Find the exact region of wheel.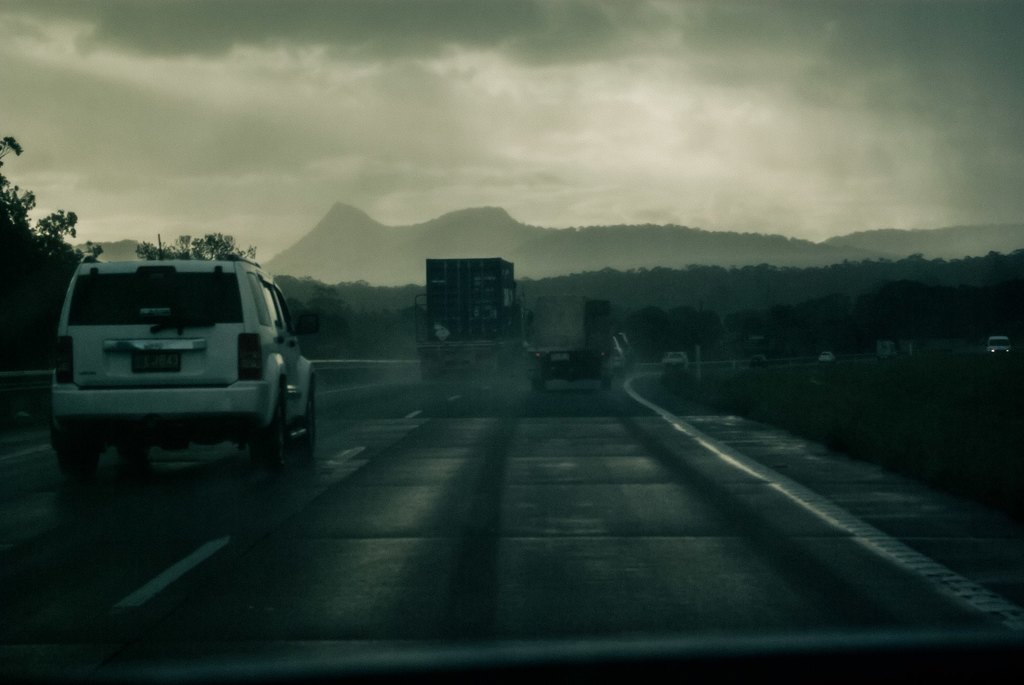
Exact region: {"left": 298, "top": 390, "right": 316, "bottom": 459}.
